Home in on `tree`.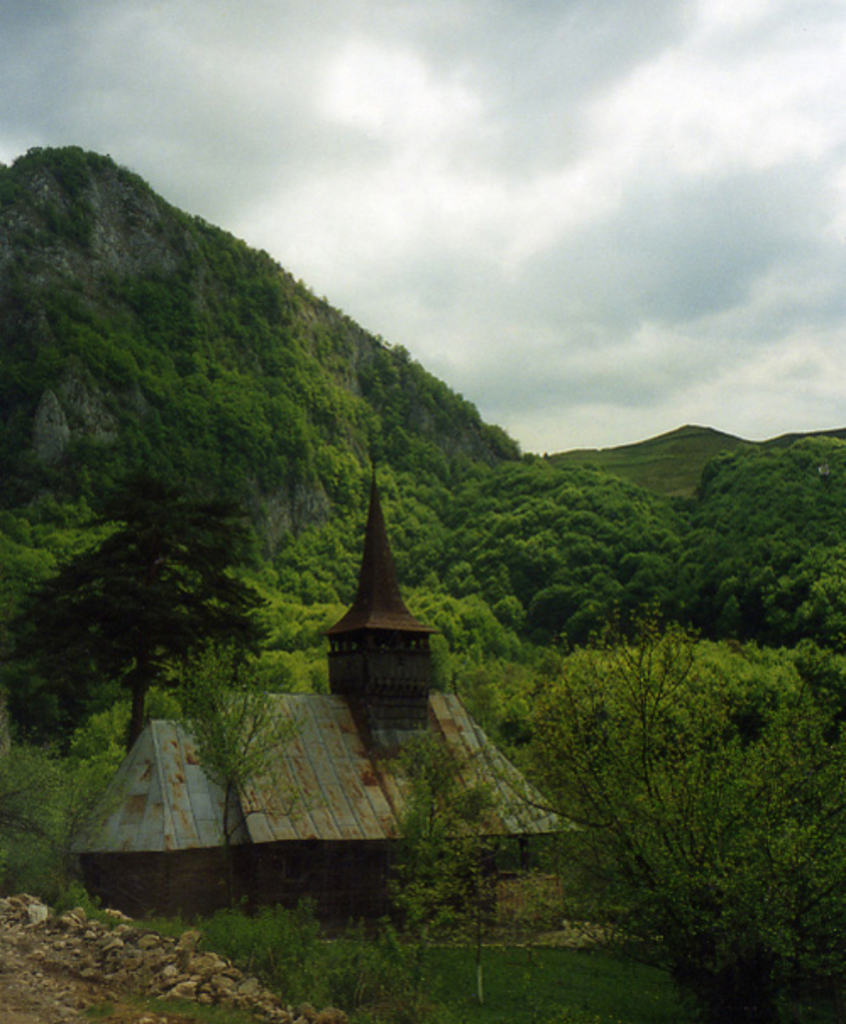
Homed in at (506, 555, 809, 970).
